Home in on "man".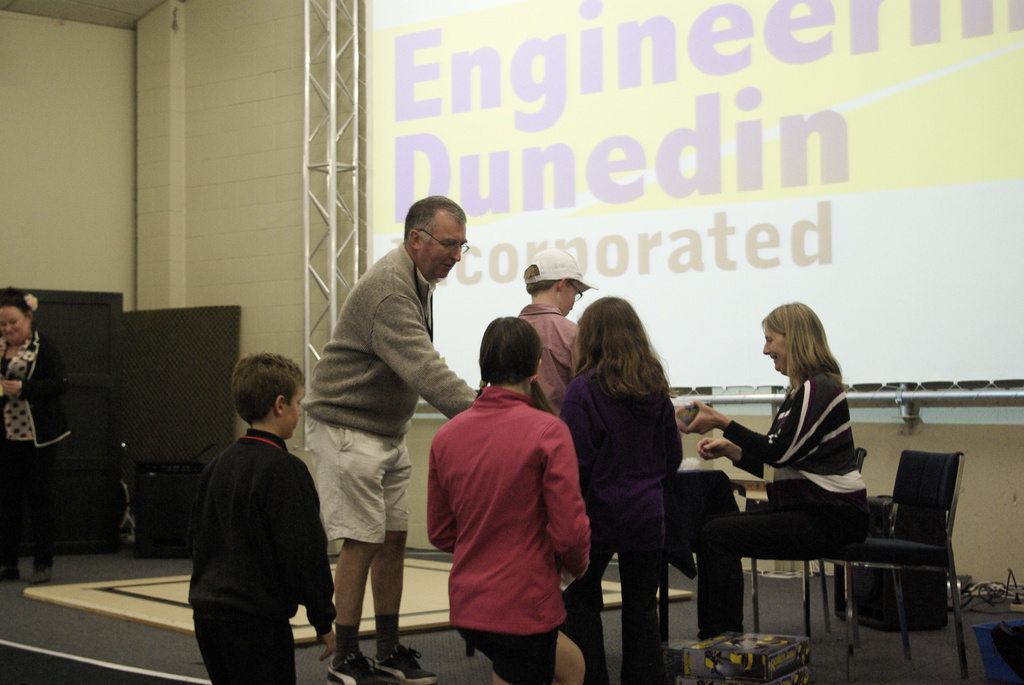
Homed in at bbox=[177, 339, 338, 669].
